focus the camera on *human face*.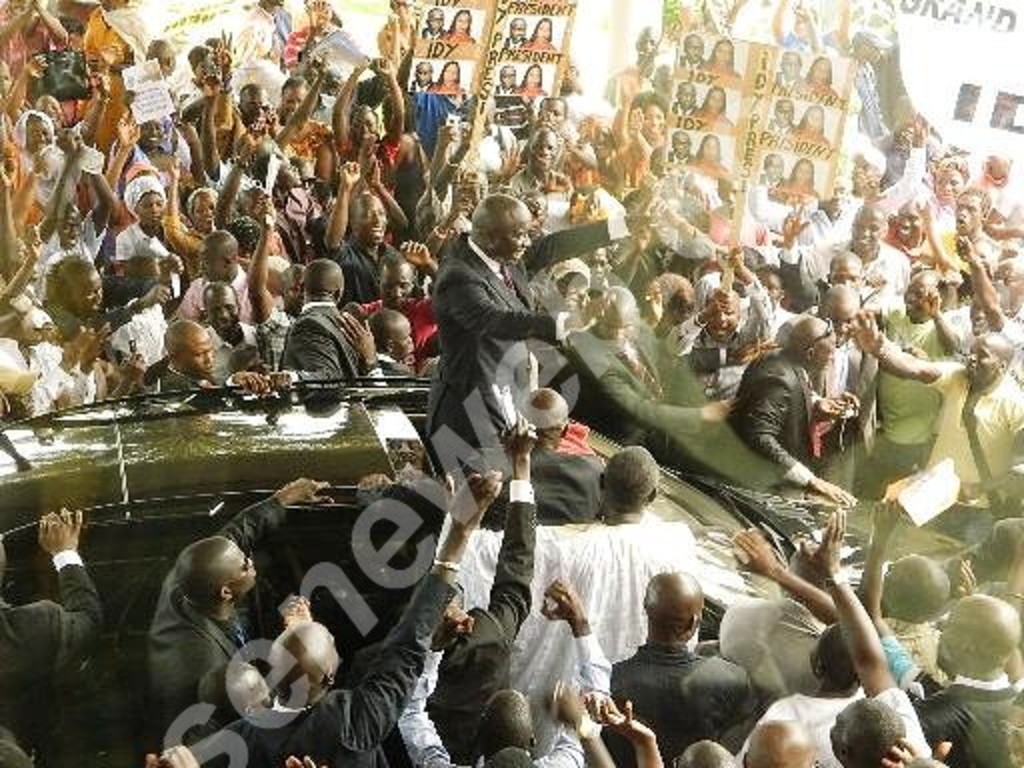
Focus region: 832,262,858,286.
